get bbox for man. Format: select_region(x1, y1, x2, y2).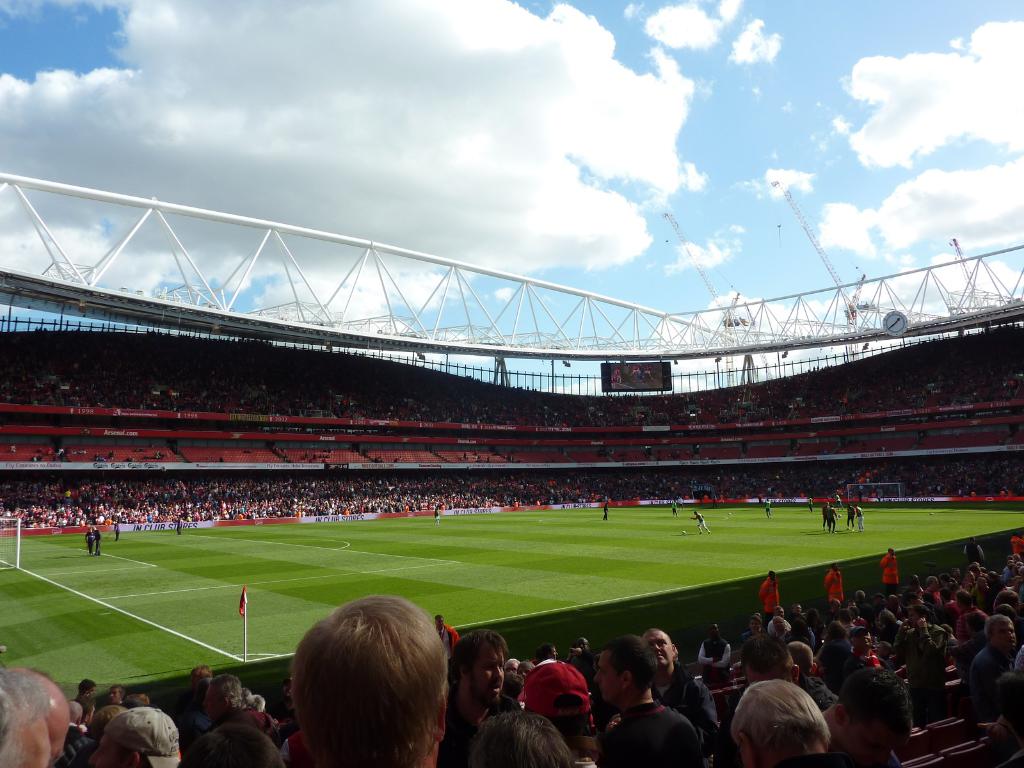
select_region(847, 627, 883, 668).
